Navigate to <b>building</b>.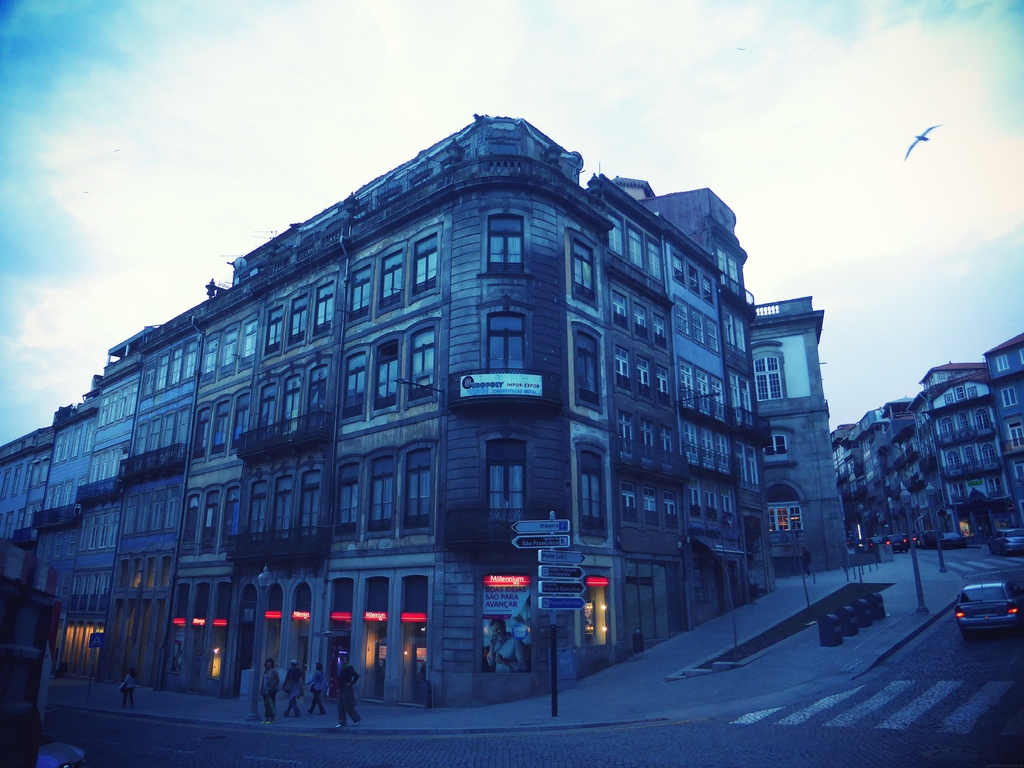
Navigation target: crop(988, 331, 1023, 515).
